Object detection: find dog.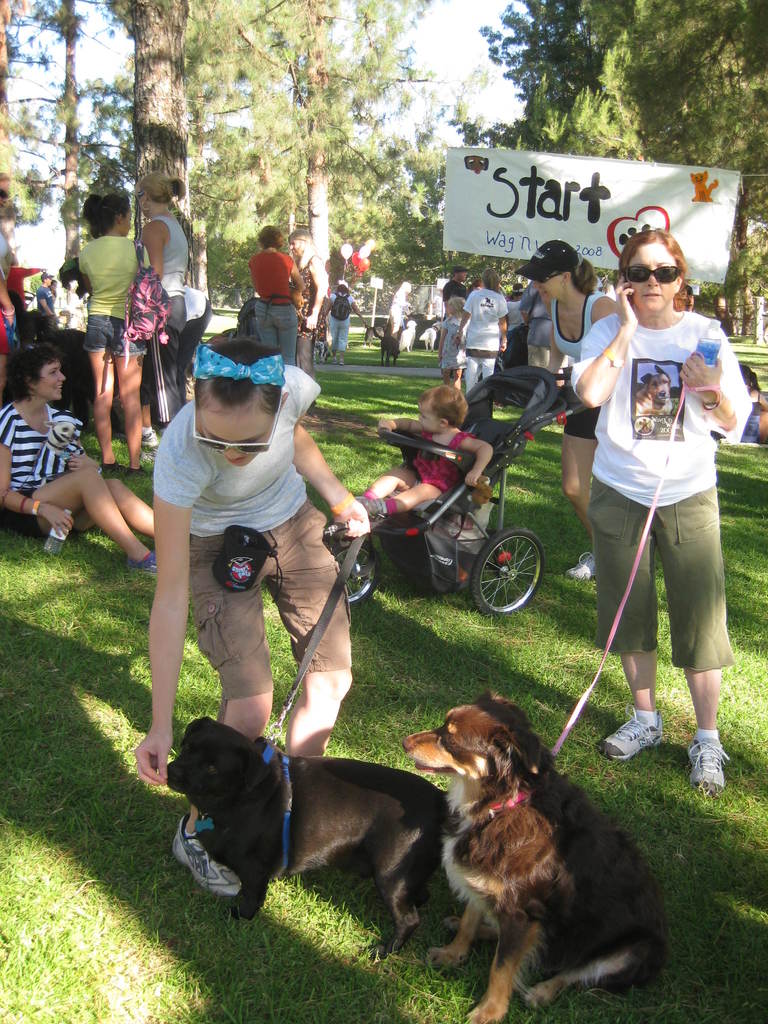
[433,312,445,321].
